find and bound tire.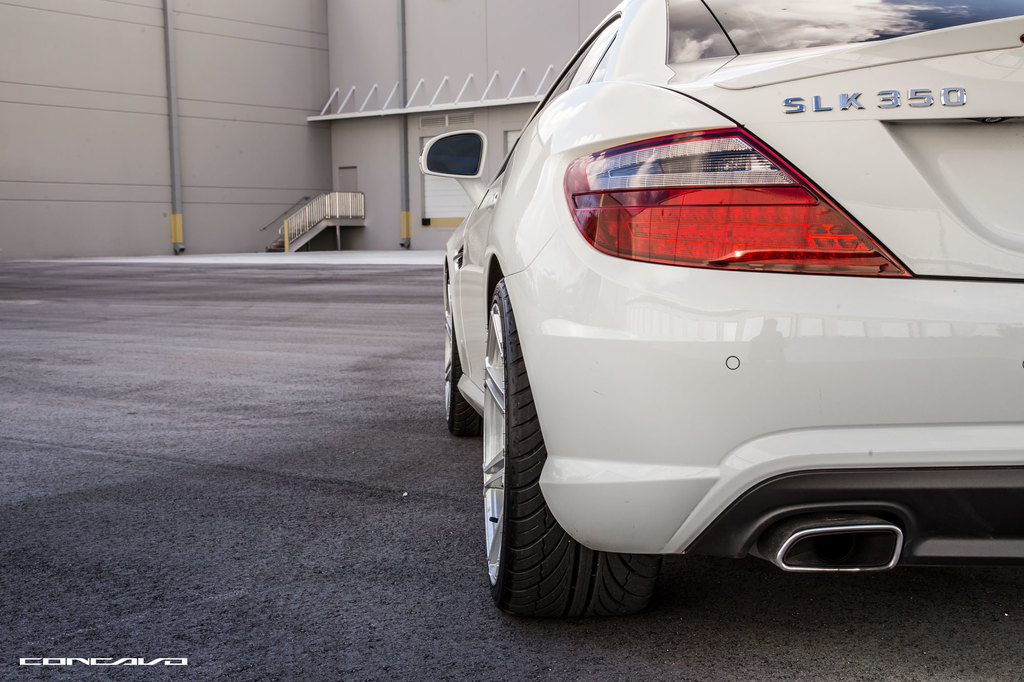
Bound: box(448, 260, 484, 434).
